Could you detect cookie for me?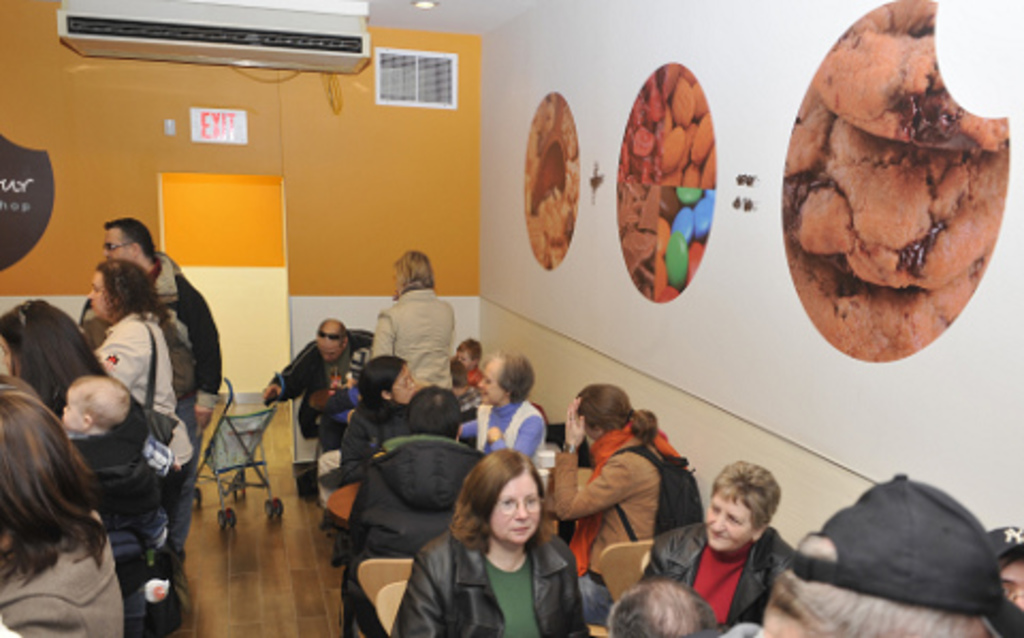
Detection result: 774/107/1015/282.
